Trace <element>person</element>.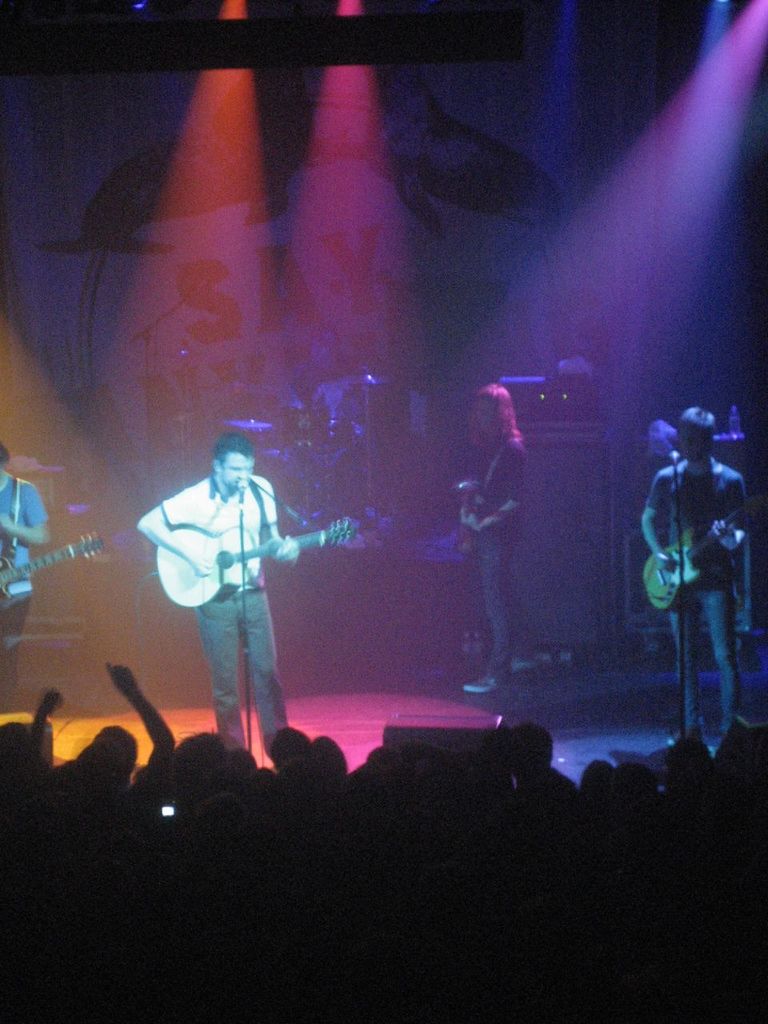
Traced to x1=0, y1=446, x2=52, y2=711.
